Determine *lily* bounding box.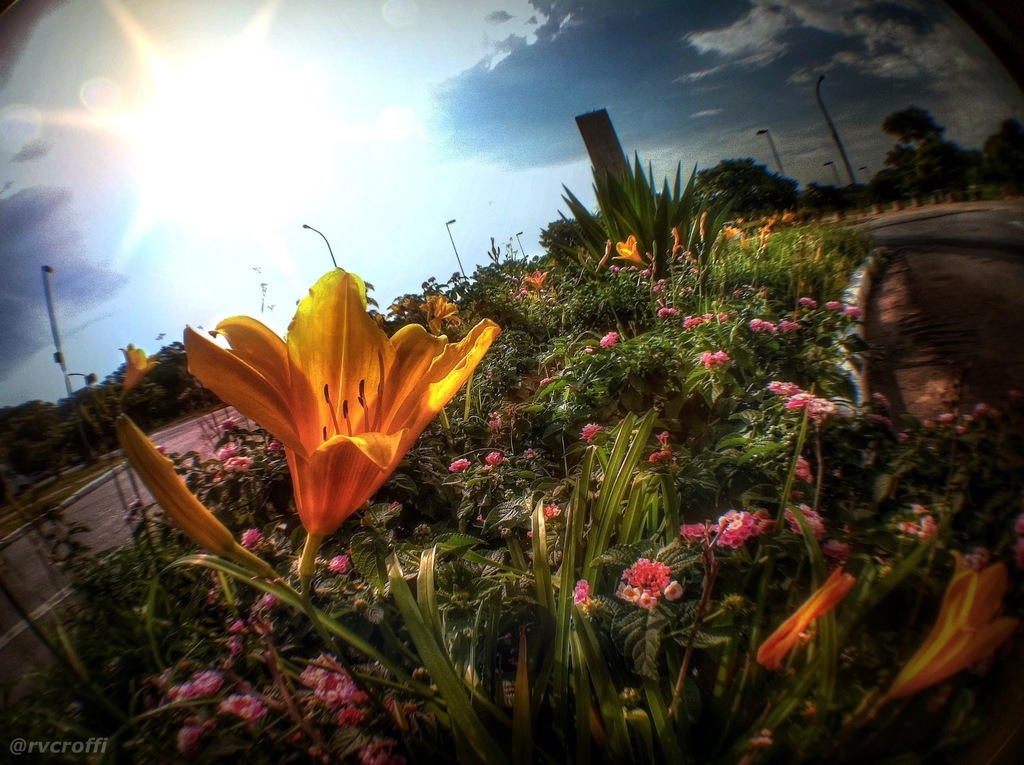
Determined: l=887, t=552, r=1019, b=713.
